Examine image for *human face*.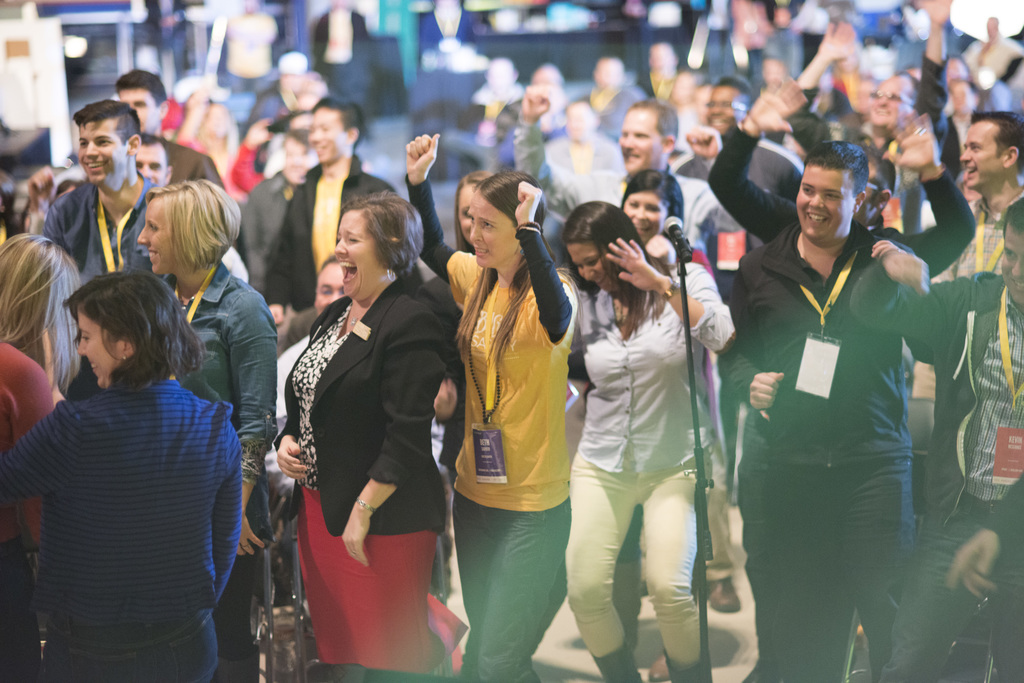
Examination result: select_region(567, 237, 620, 296).
